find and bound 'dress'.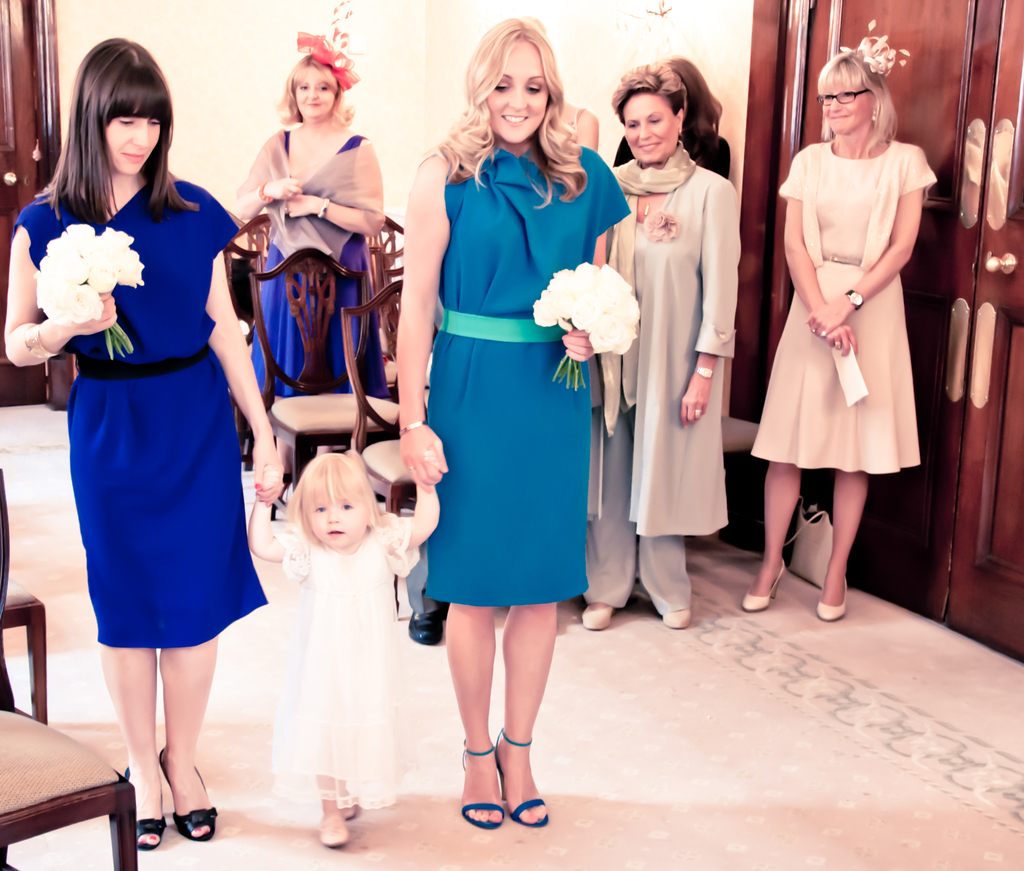
Bound: bbox(255, 116, 383, 400).
